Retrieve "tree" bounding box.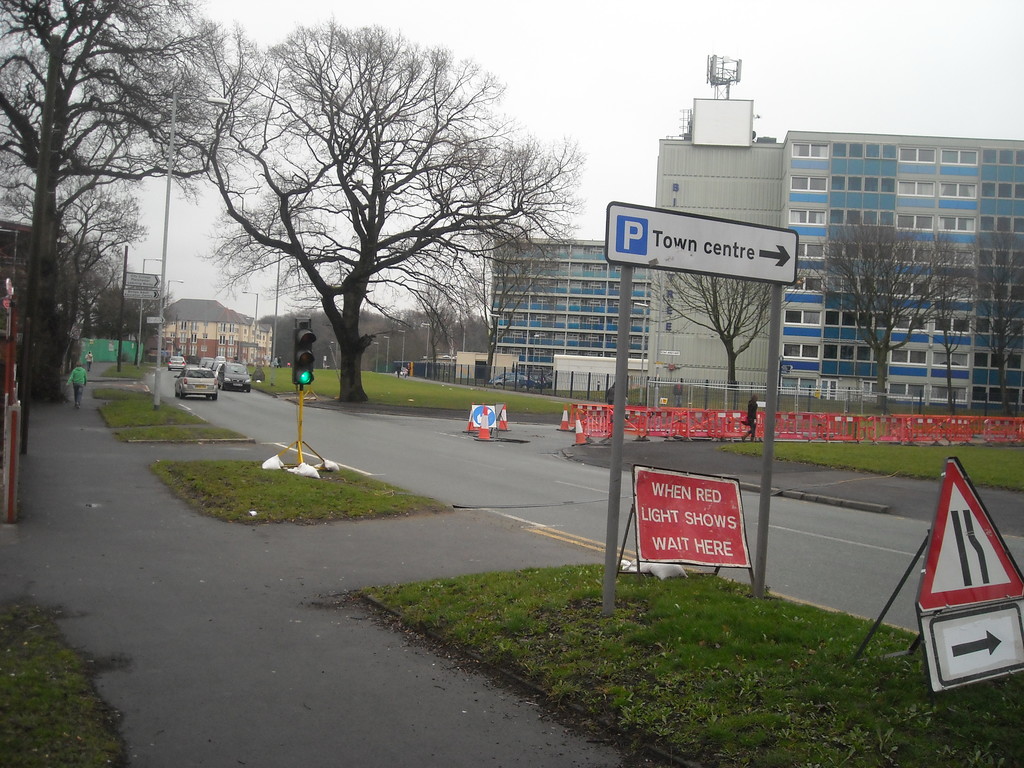
Bounding box: 961 220 1023 413.
